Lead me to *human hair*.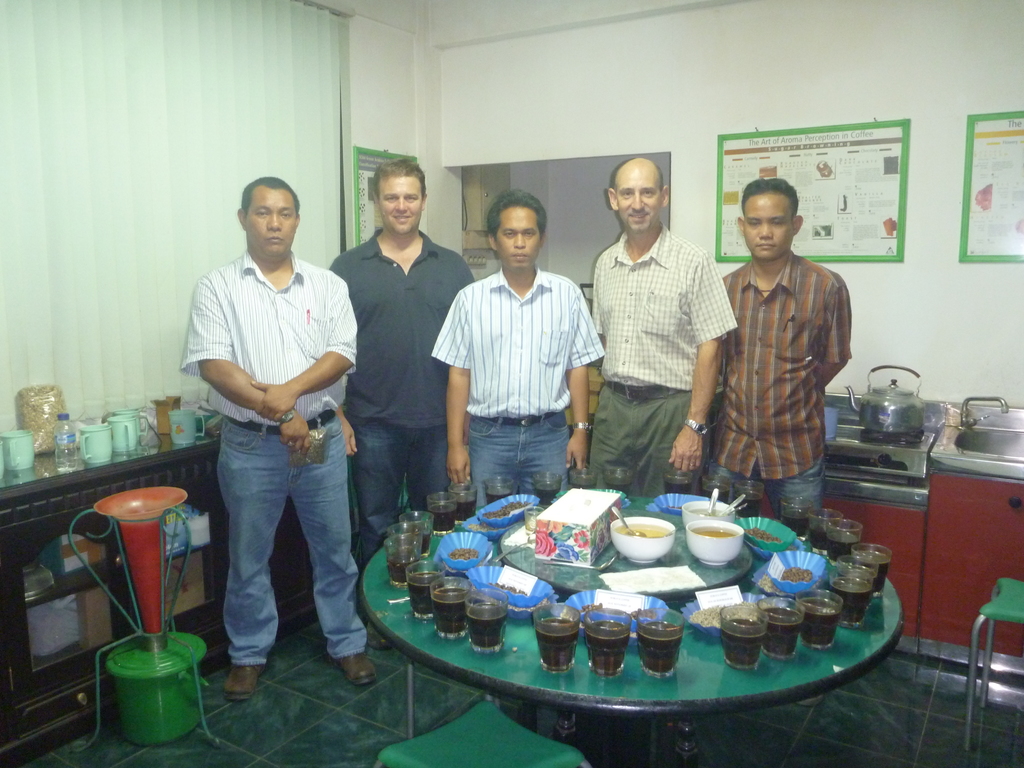
Lead to rect(614, 166, 664, 193).
